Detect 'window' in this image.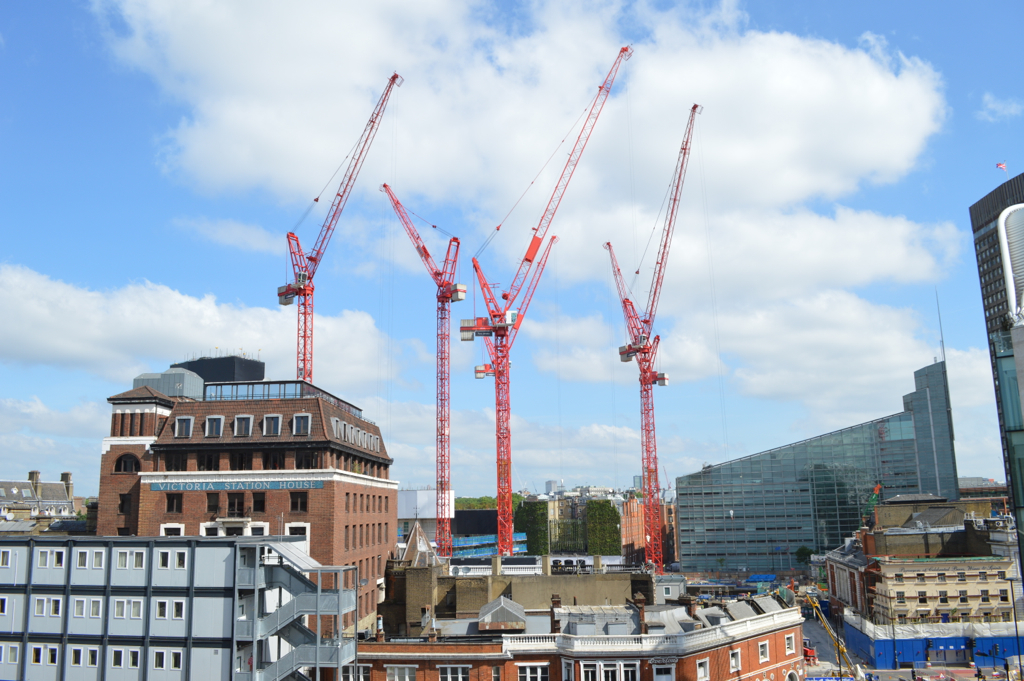
Detection: [295, 448, 315, 468].
